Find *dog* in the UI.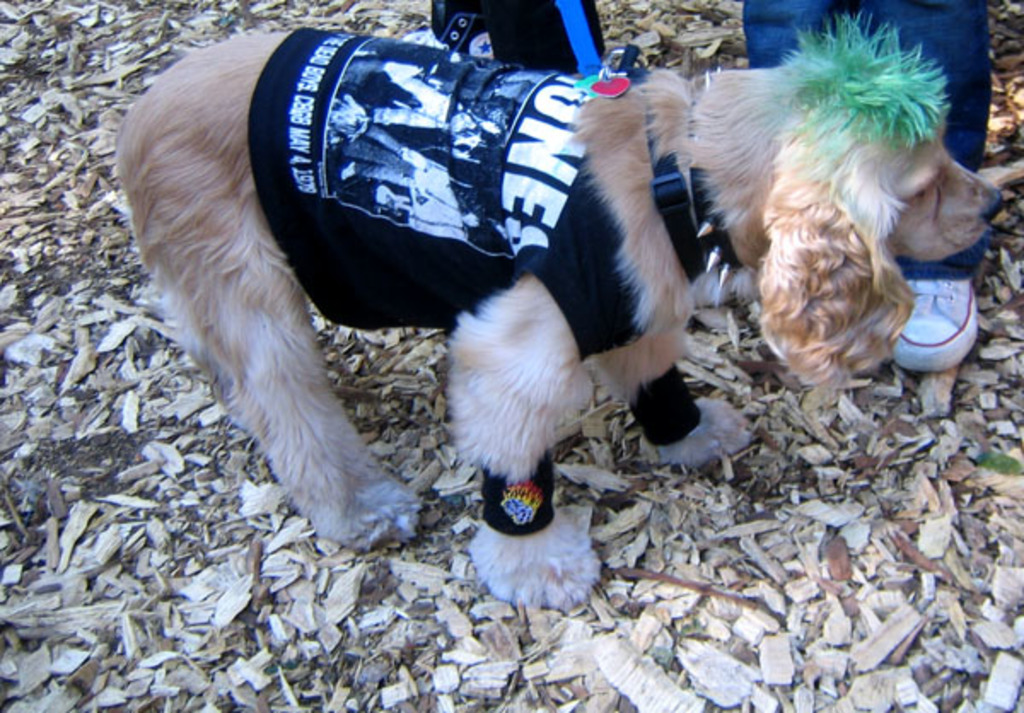
UI element at region(113, 12, 1002, 611).
